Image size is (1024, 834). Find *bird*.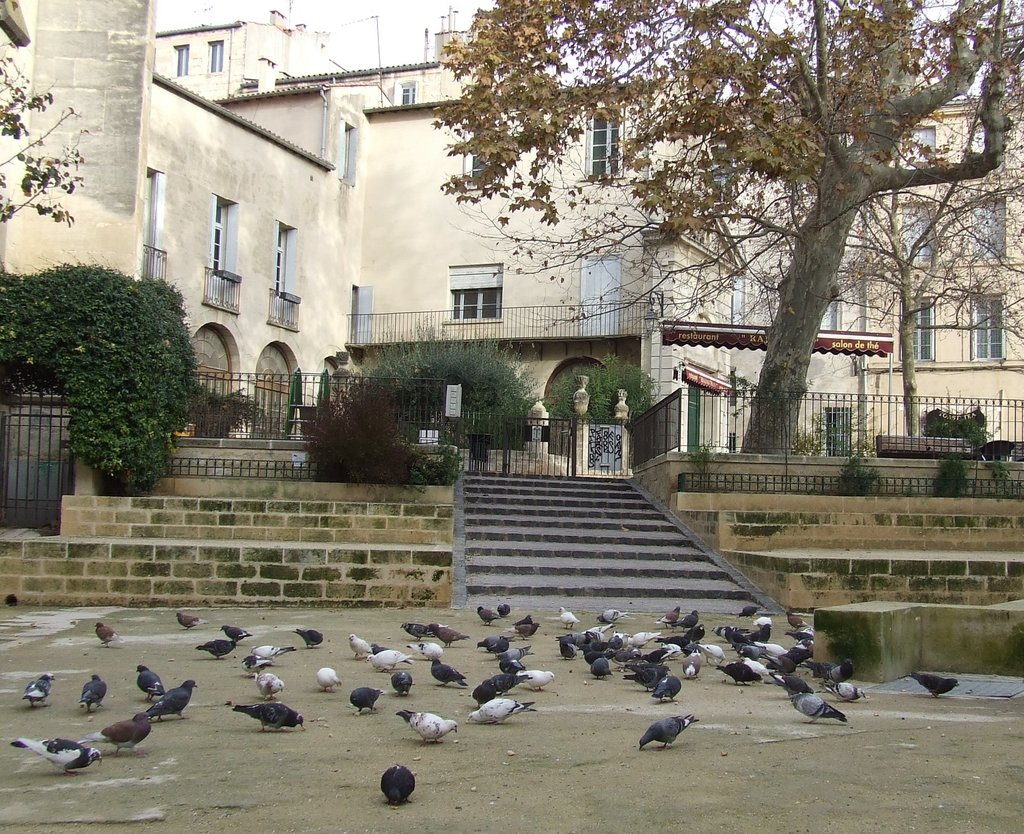
[697, 641, 726, 667].
